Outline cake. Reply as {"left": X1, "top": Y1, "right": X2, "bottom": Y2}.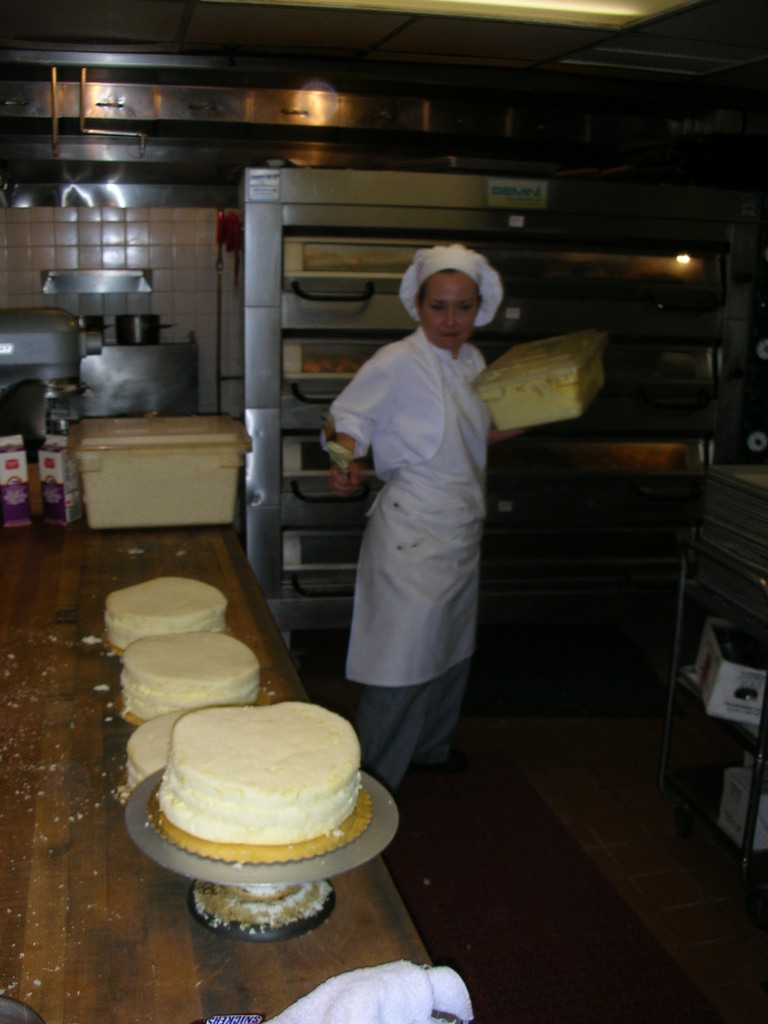
{"left": 123, "top": 709, "right": 184, "bottom": 798}.
